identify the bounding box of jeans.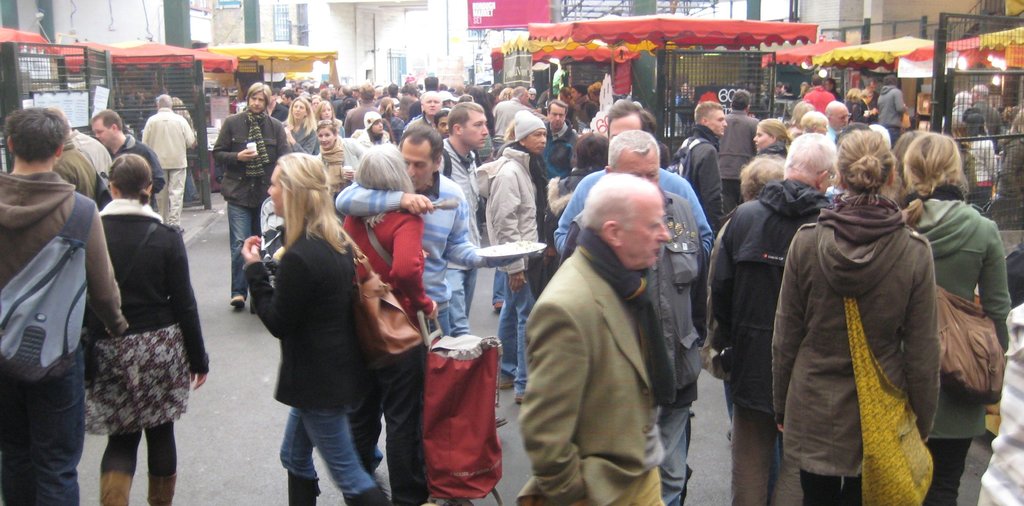
<bbox>97, 408, 177, 475</bbox>.
